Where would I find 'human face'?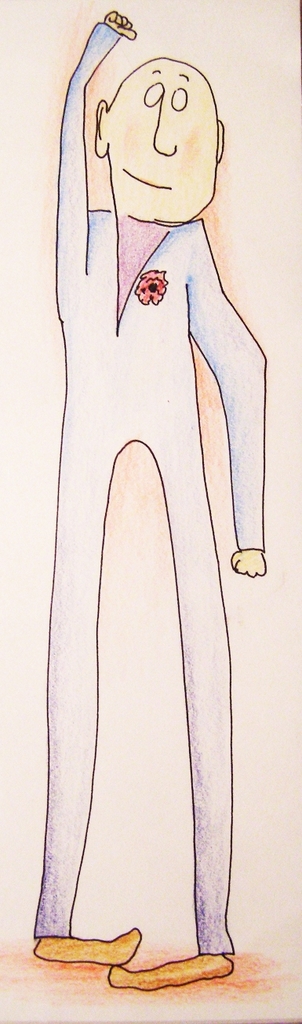
At detection(107, 58, 215, 216).
